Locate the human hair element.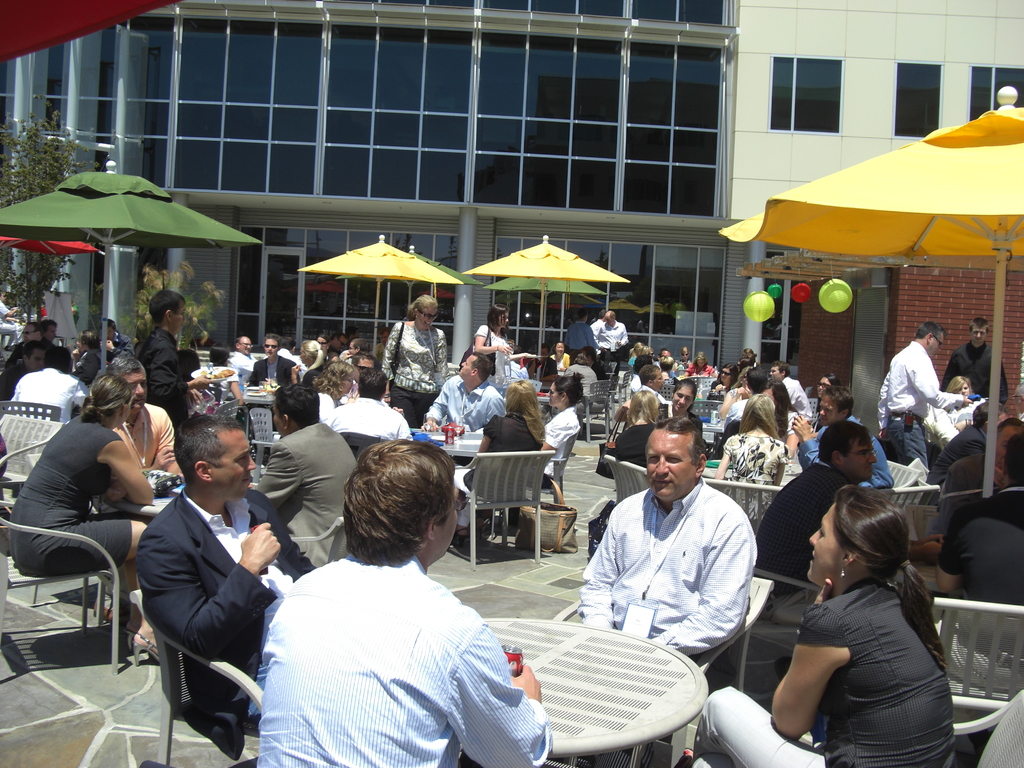
Element bbox: [106,317,115,330].
